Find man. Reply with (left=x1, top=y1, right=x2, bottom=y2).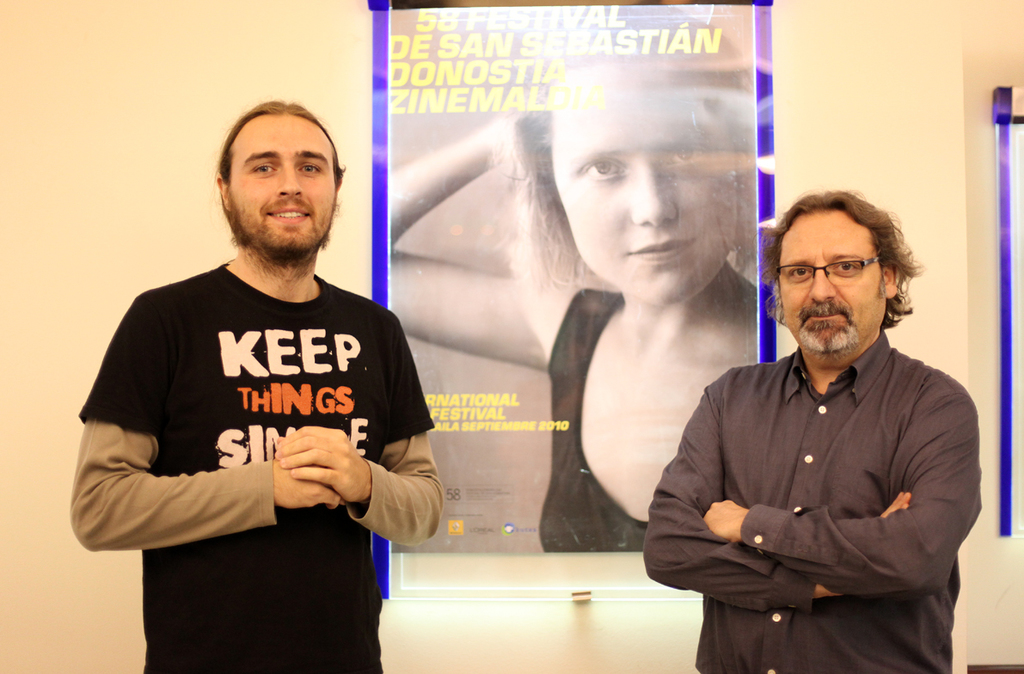
(left=75, top=98, right=433, bottom=673).
